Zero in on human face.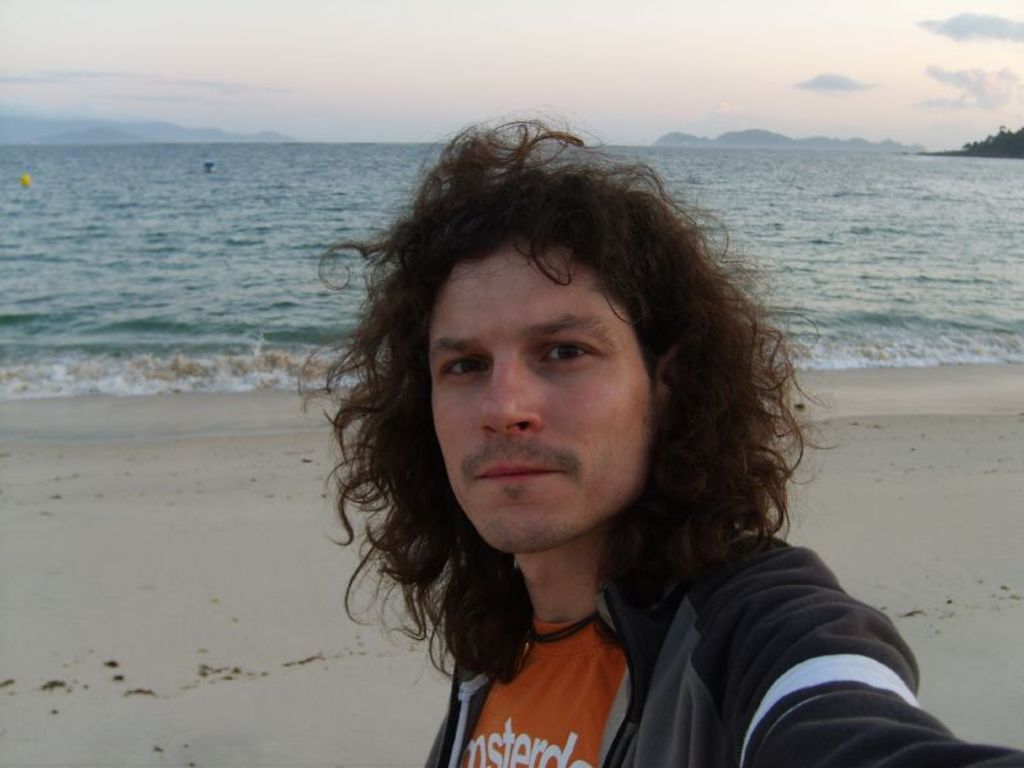
Zeroed in: select_region(426, 243, 655, 553).
